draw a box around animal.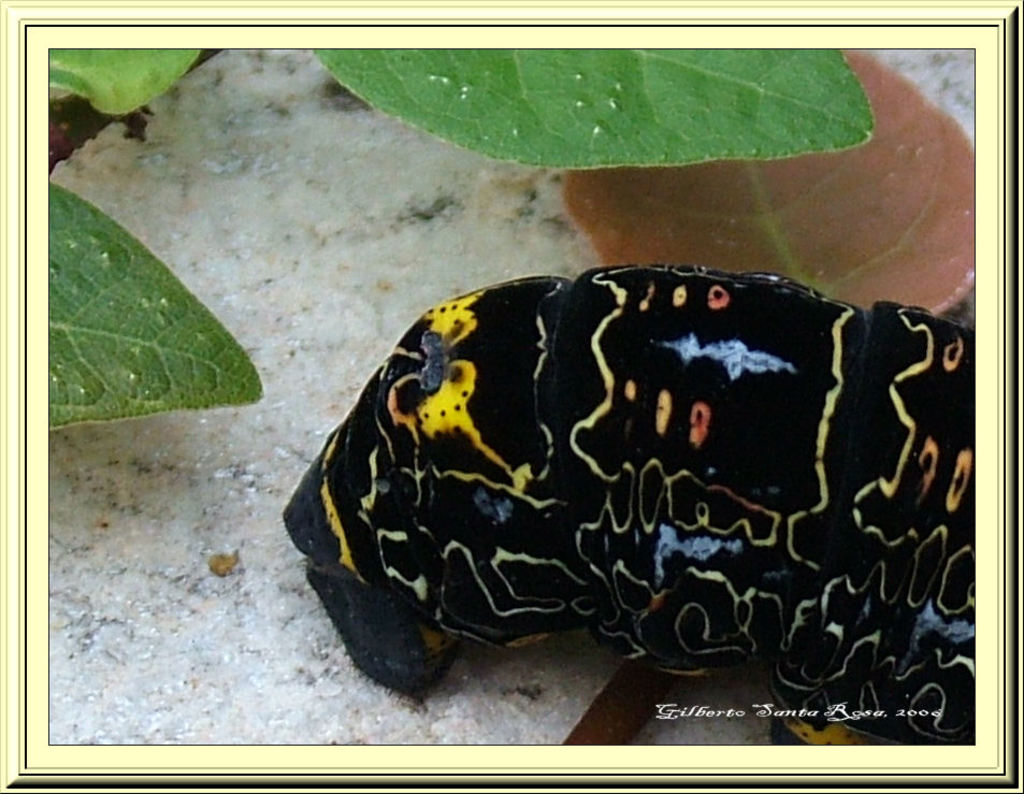
bbox=(286, 264, 979, 745).
